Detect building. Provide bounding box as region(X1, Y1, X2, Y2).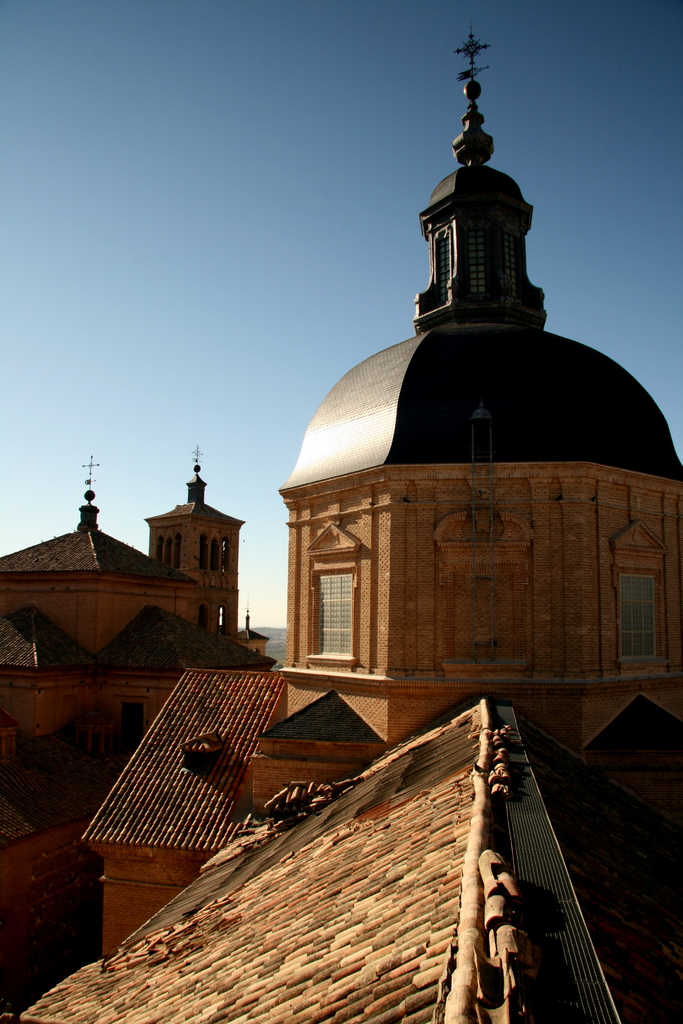
region(0, 22, 682, 1023).
